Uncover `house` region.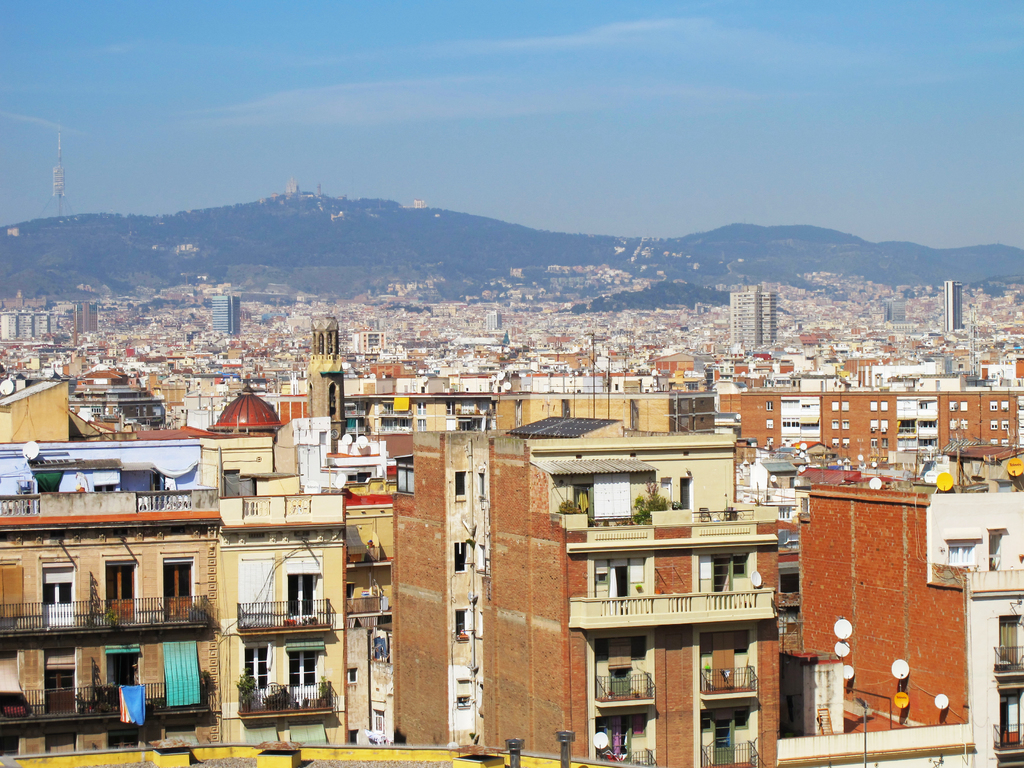
Uncovered: {"x1": 104, "y1": 298, "x2": 138, "y2": 332}.
